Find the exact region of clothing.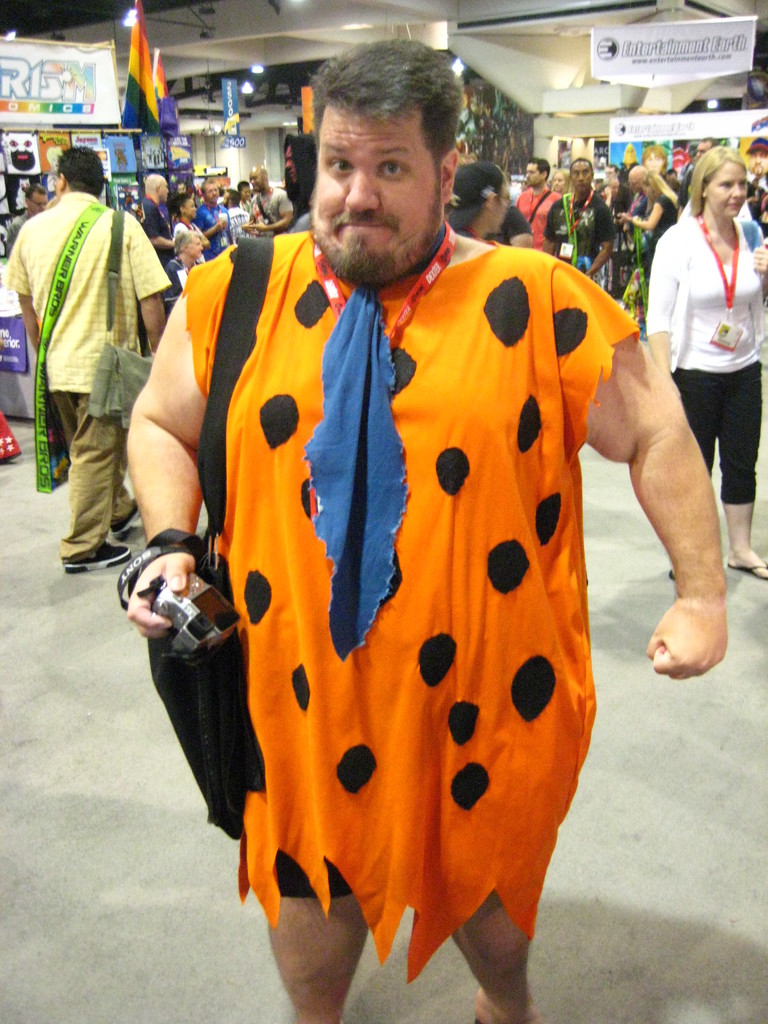
Exact region: Rect(243, 182, 296, 226).
